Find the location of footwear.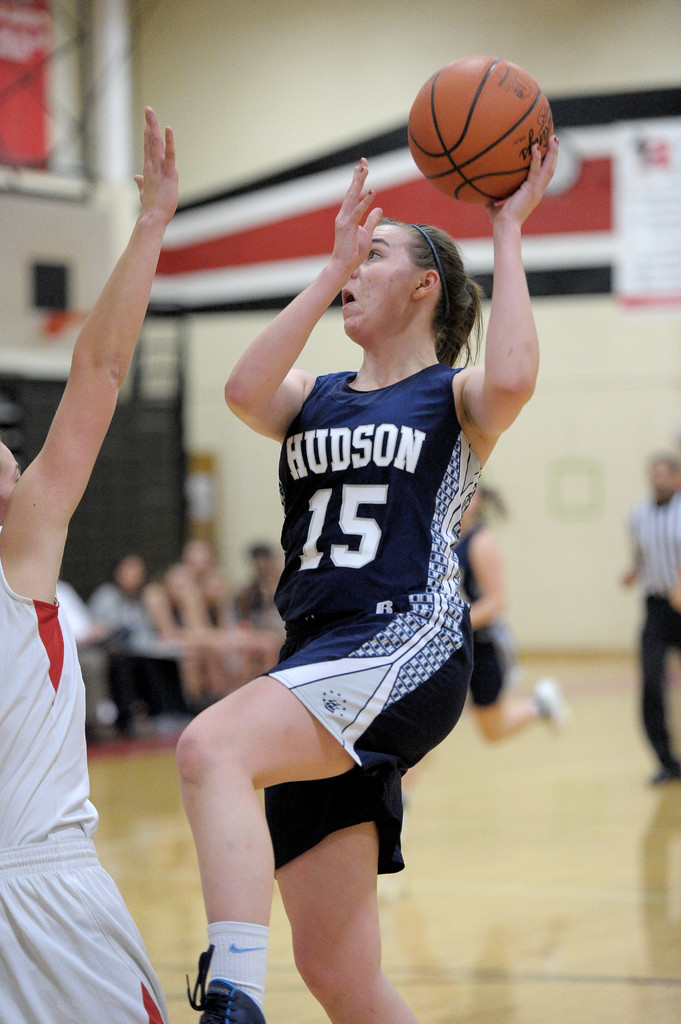
Location: [187,972,268,1023].
